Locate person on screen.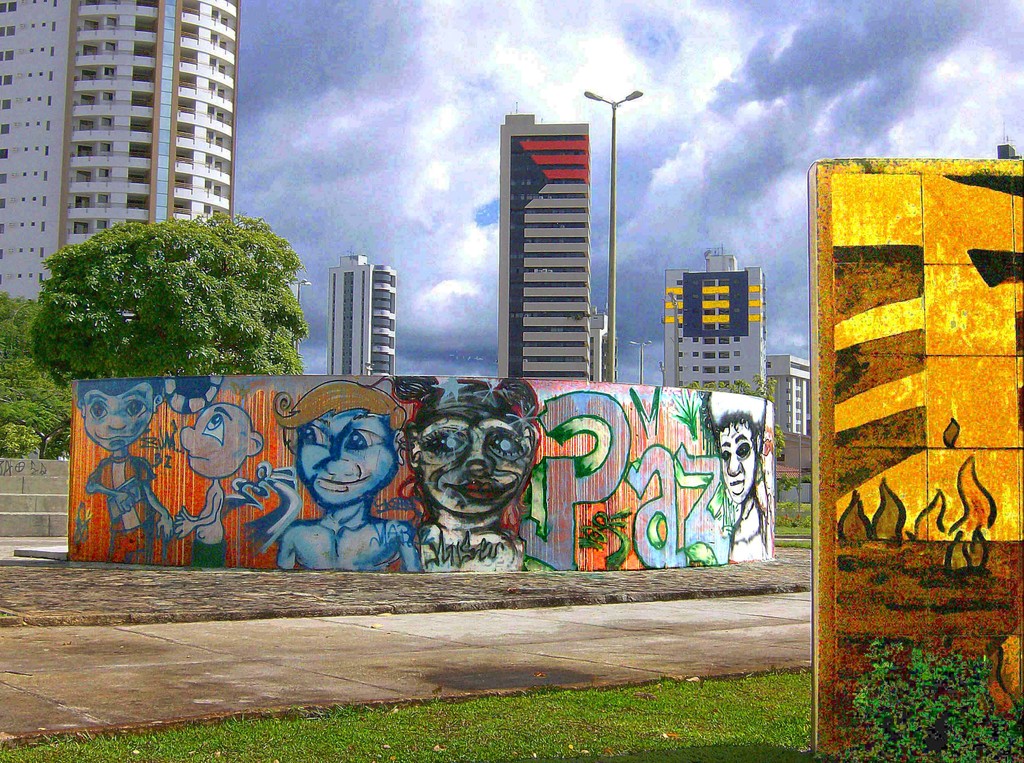
On screen at 261/375/434/575.
